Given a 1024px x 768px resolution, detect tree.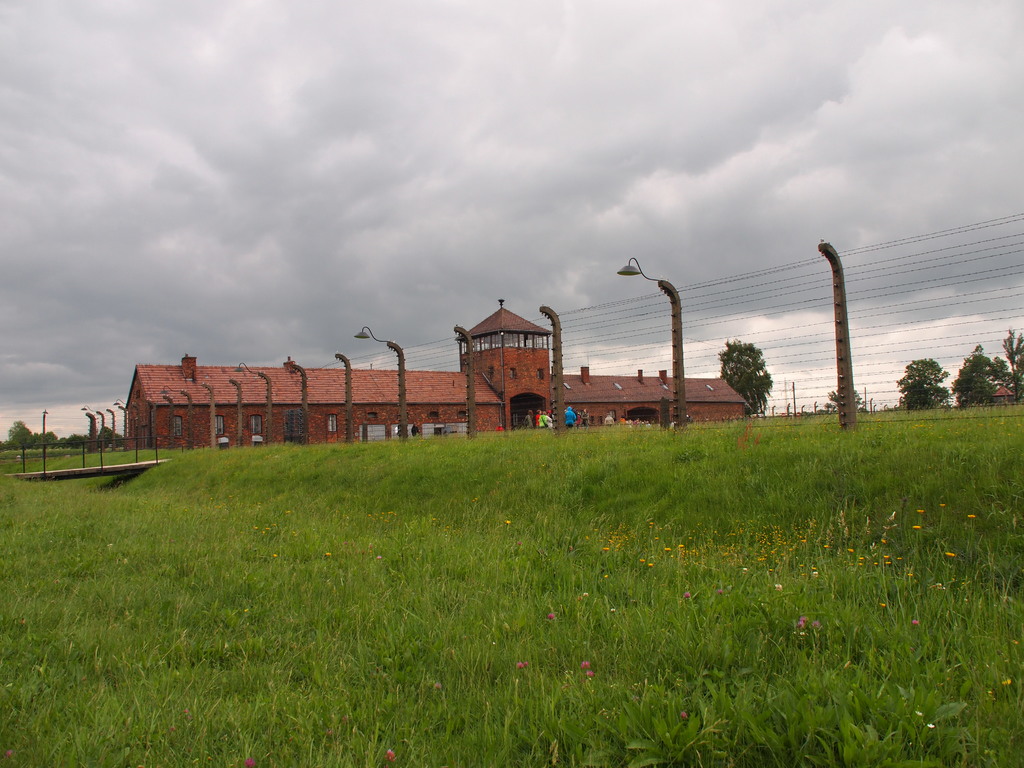
box(715, 337, 779, 417).
